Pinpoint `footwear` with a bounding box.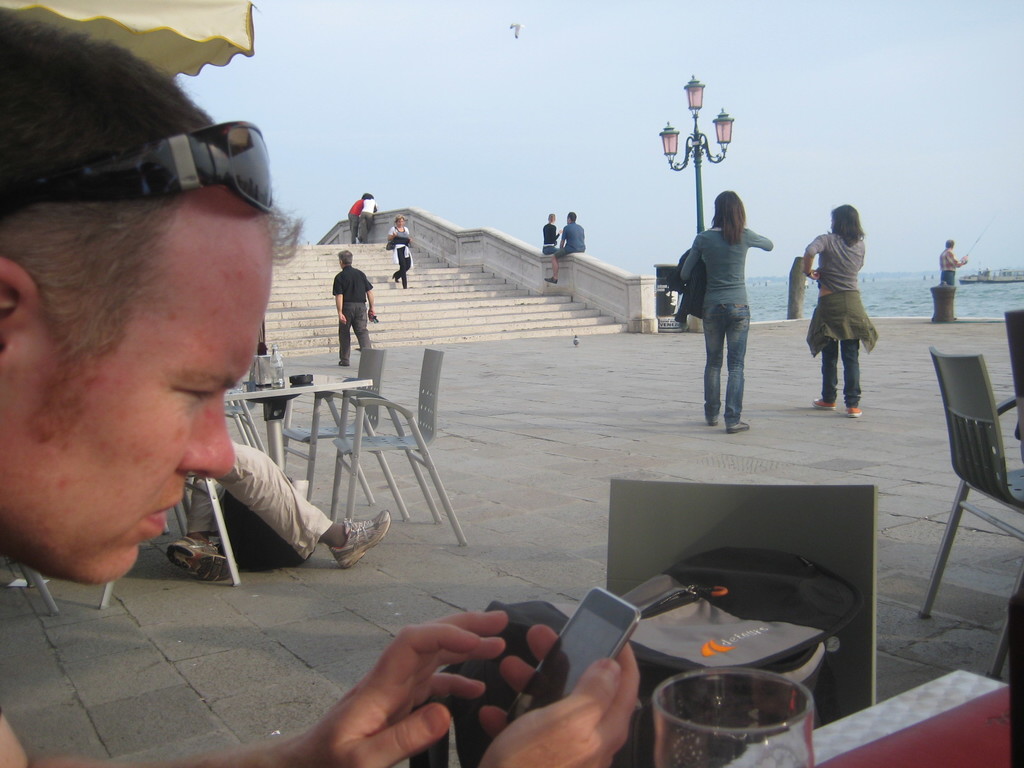
337/360/352/369.
